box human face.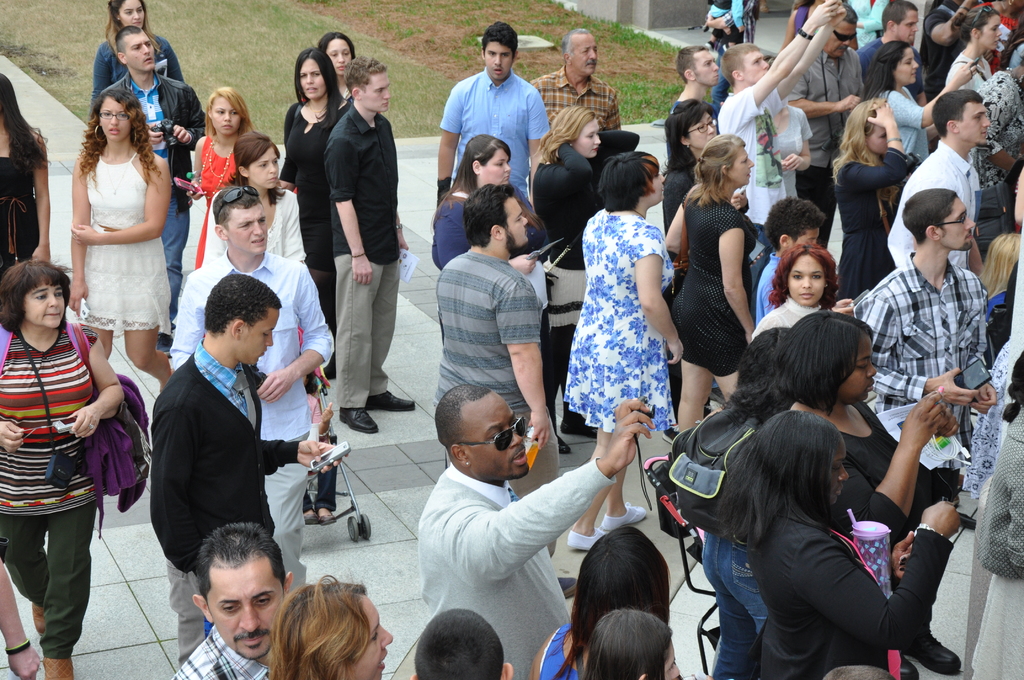
bbox=[241, 308, 279, 362].
